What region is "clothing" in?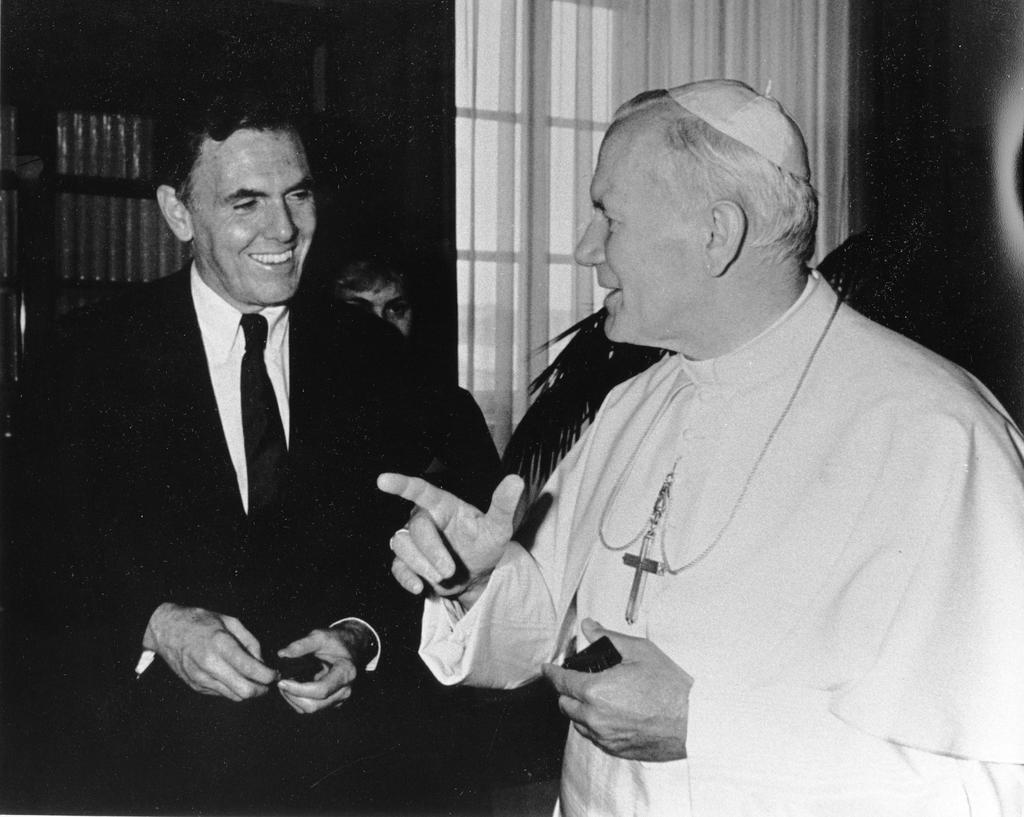
(418, 274, 1023, 816).
